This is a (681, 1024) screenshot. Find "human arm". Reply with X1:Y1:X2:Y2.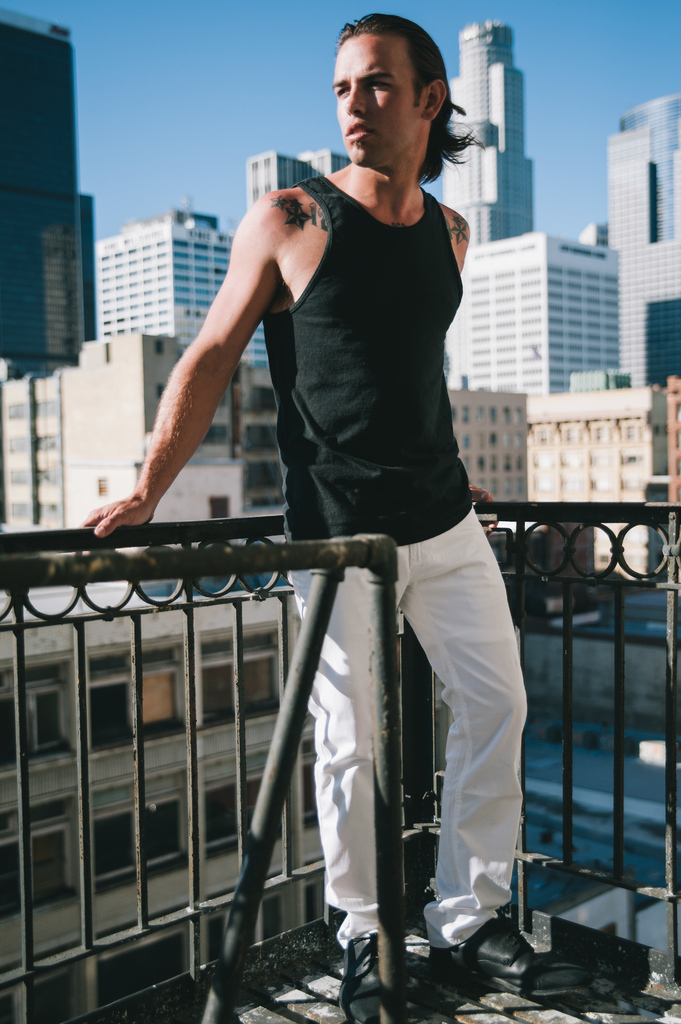
450:209:481:267.
